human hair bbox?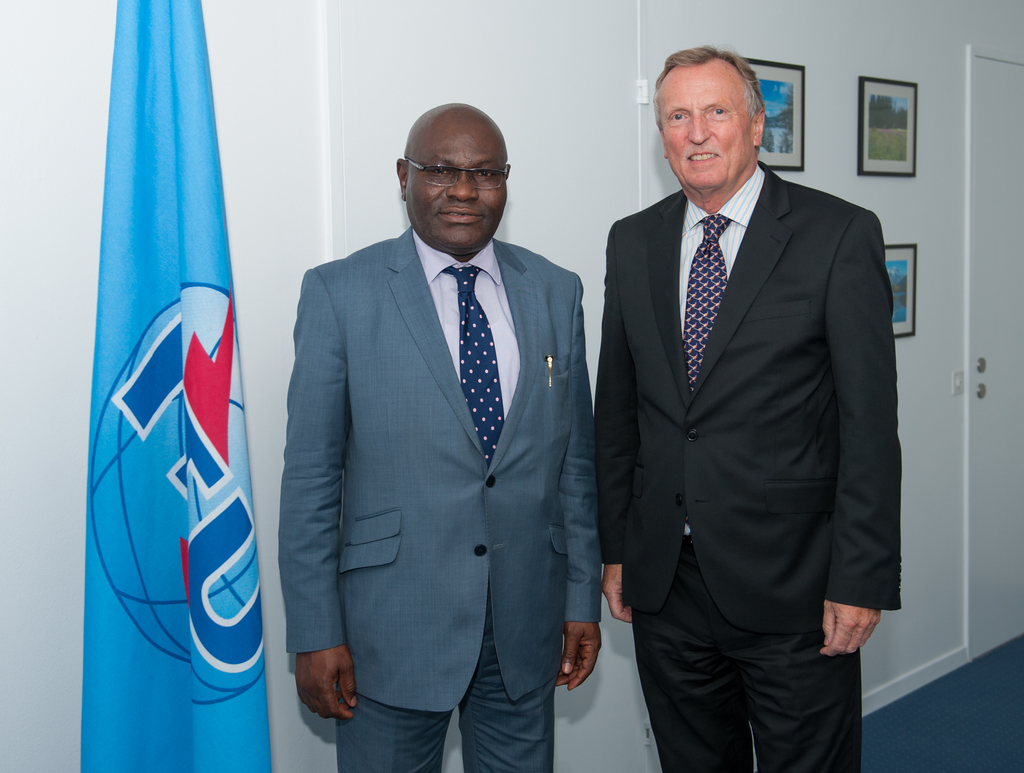
(x1=652, y1=45, x2=767, y2=160)
